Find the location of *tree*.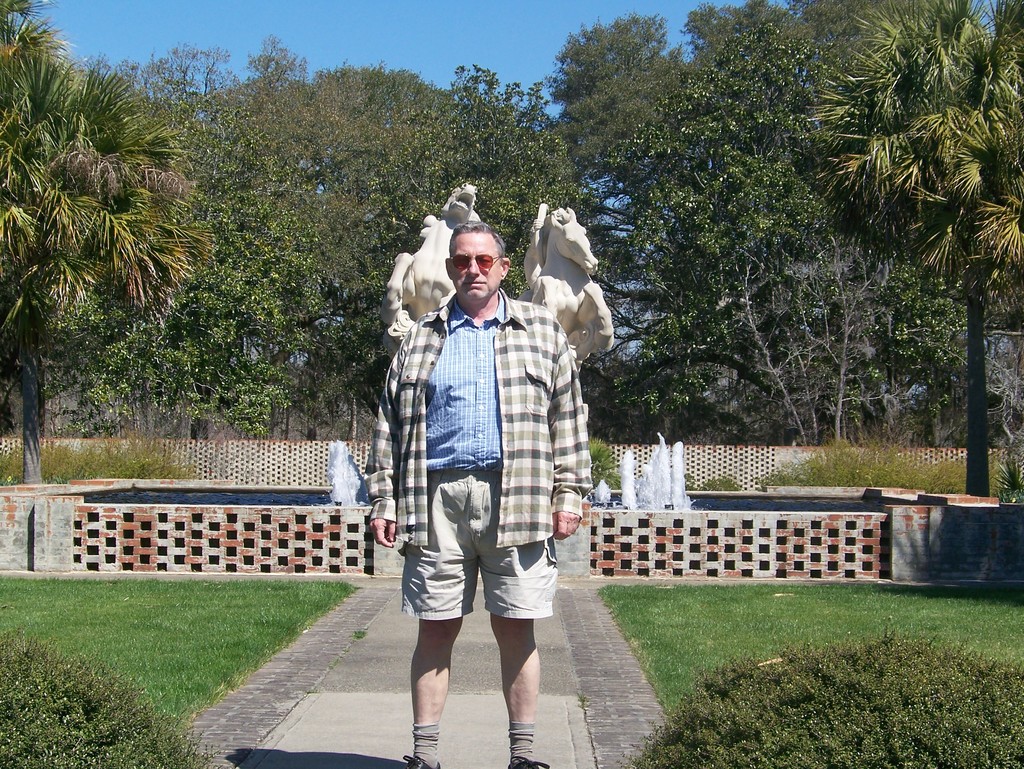
Location: <bbox>317, 67, 454, 424</bbox>.
